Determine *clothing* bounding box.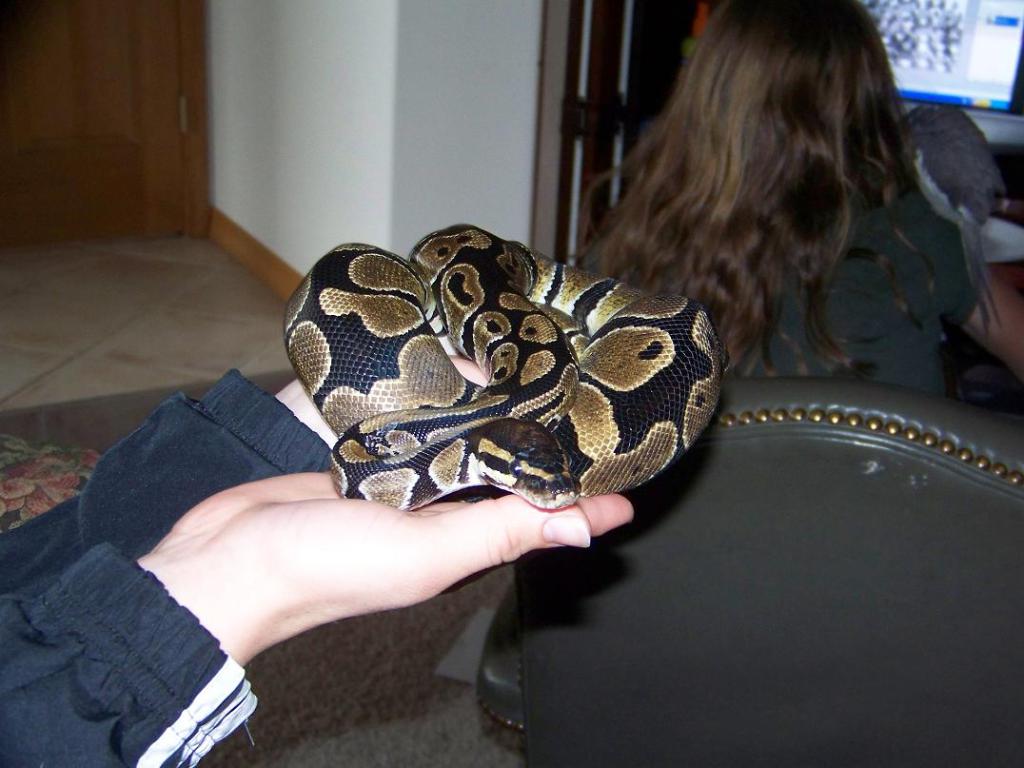
Determined: crop(583, 187, 988, 402).
